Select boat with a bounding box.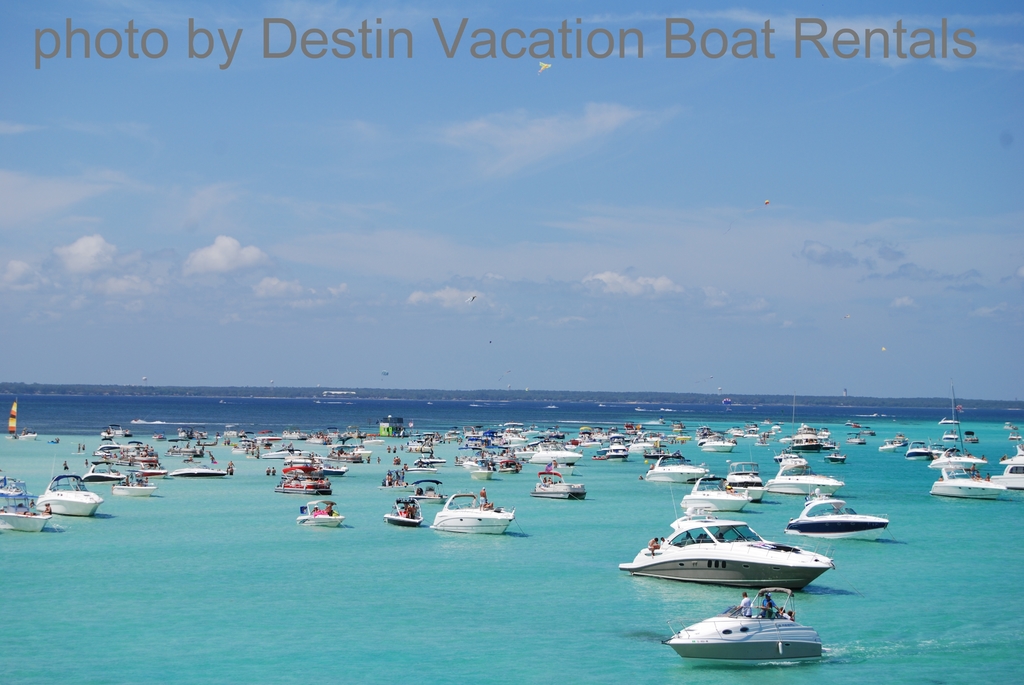
732,428,741,436.
